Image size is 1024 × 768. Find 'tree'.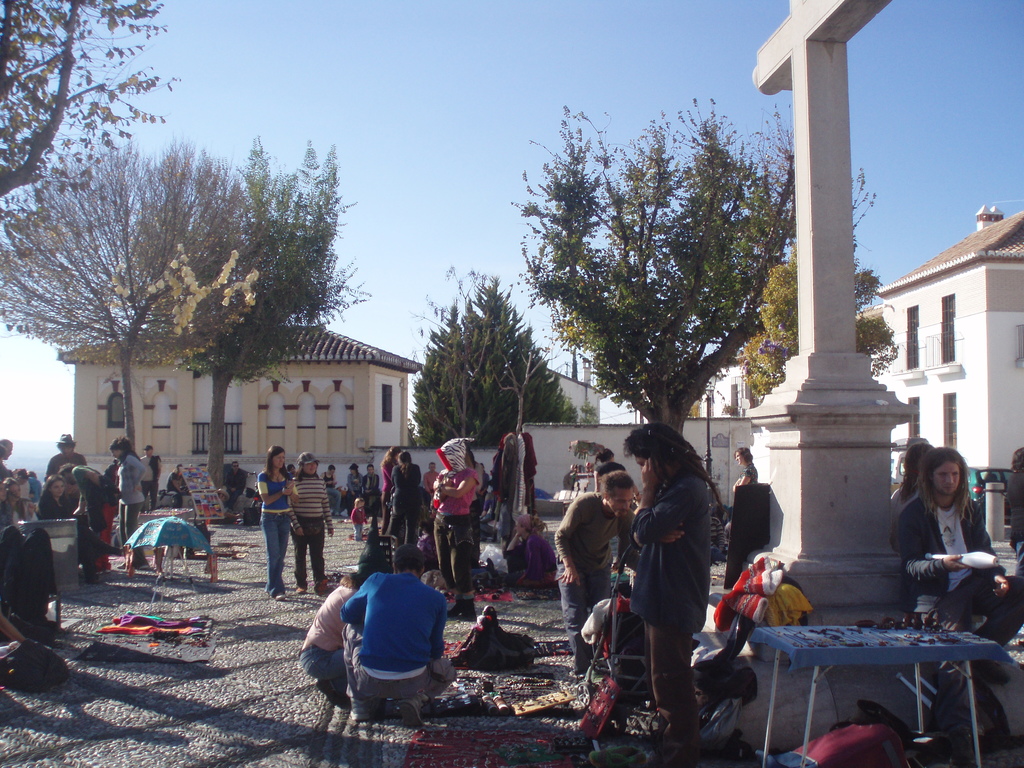
x1=173, y1=129, x2=371, y2=490.
